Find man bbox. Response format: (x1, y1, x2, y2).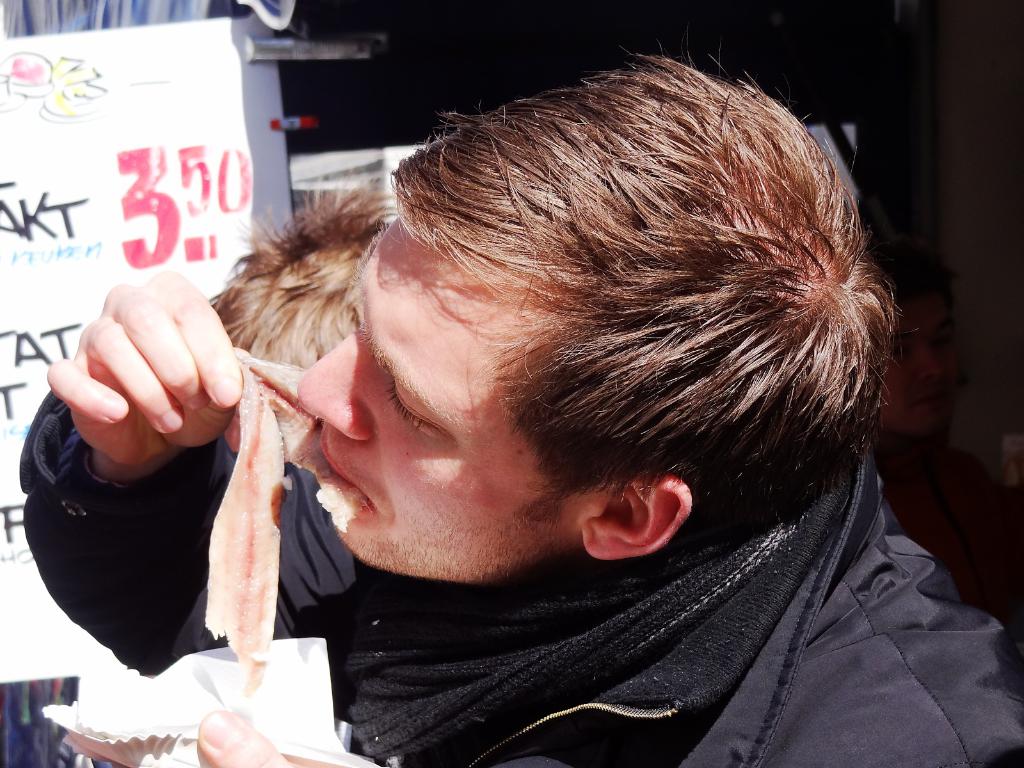
(115, 74, 1019, 756).
